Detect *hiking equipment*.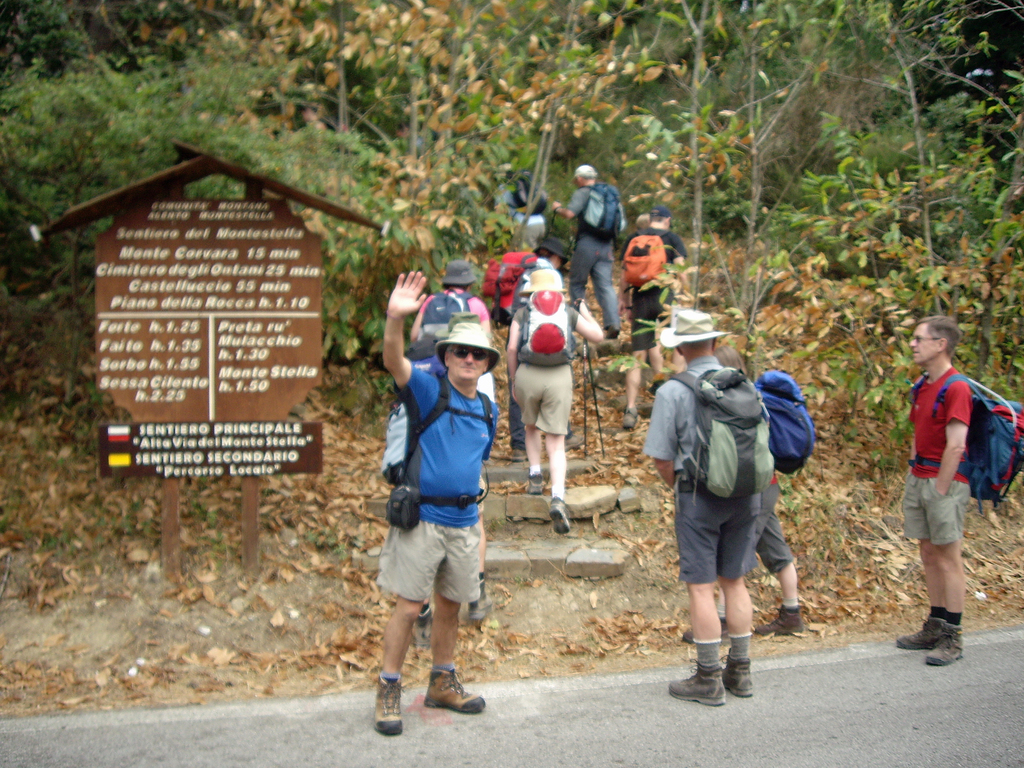
Detected at Rect(477, 245, 537, 330).
